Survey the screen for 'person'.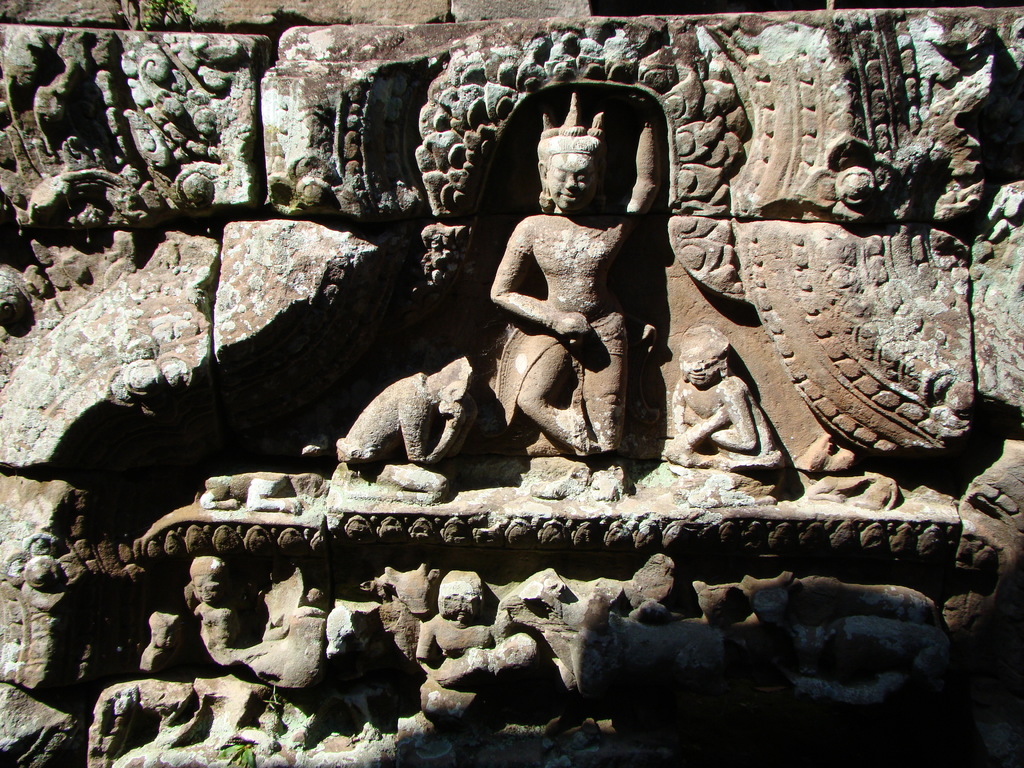
Survey found: {"left": 413, "top": 564, "right": 515, "bottom": 720}.
